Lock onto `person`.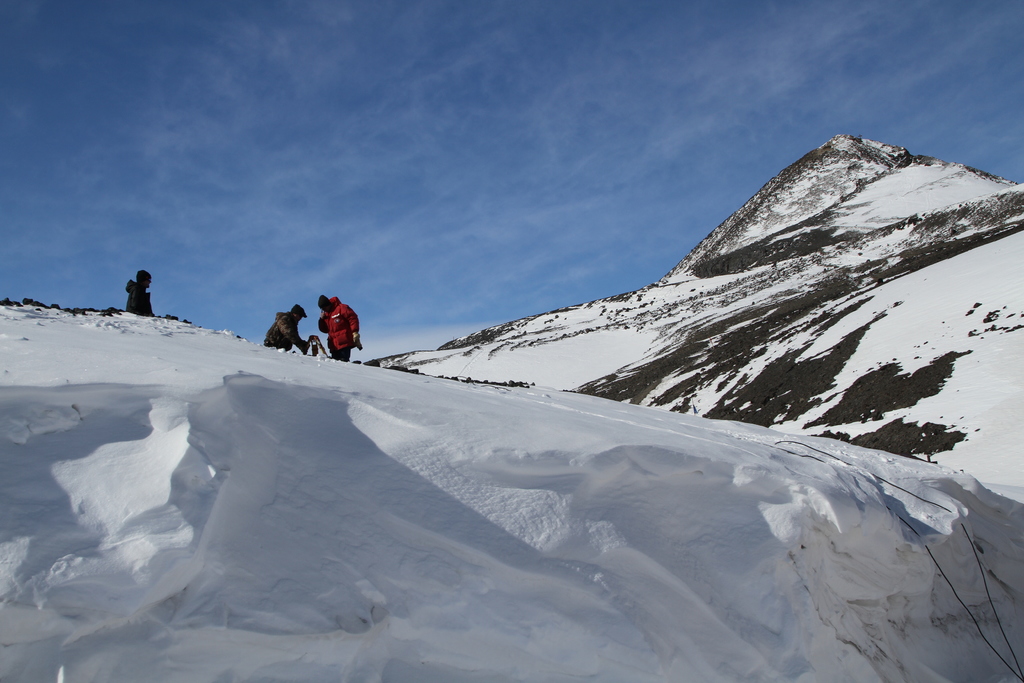
Locked: (left=126, top=267, right=157, bottom=319).
